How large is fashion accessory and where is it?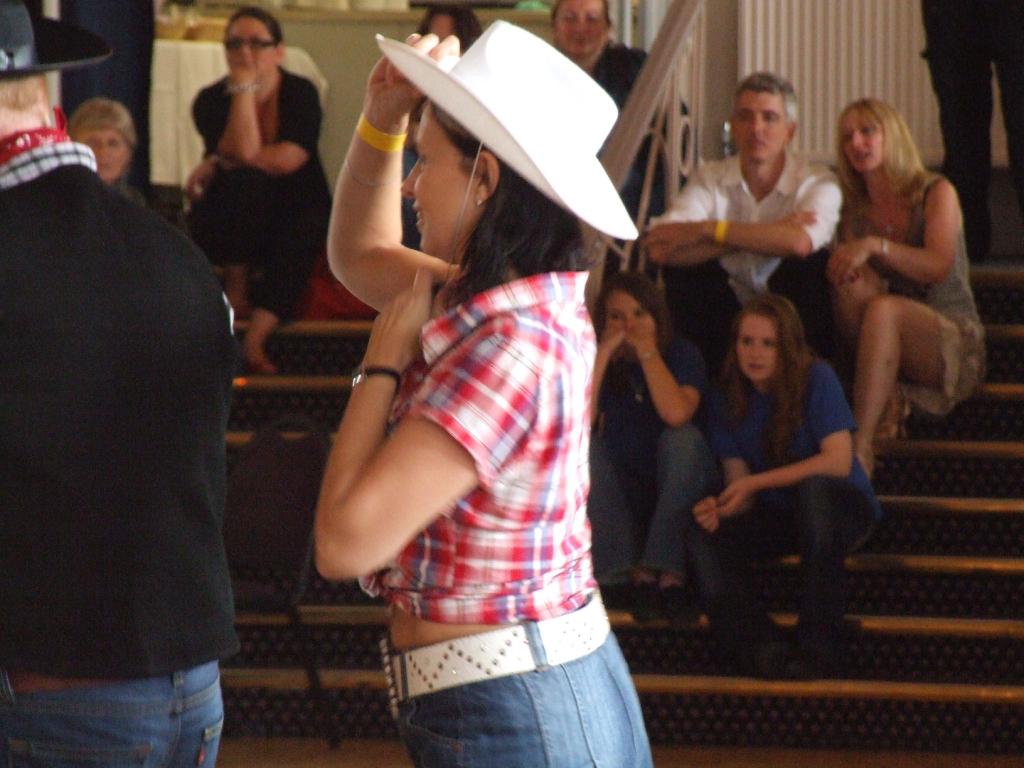
Bounding box: {"left": 877, "top": 205, "right": 907, "bottom": 237}.
